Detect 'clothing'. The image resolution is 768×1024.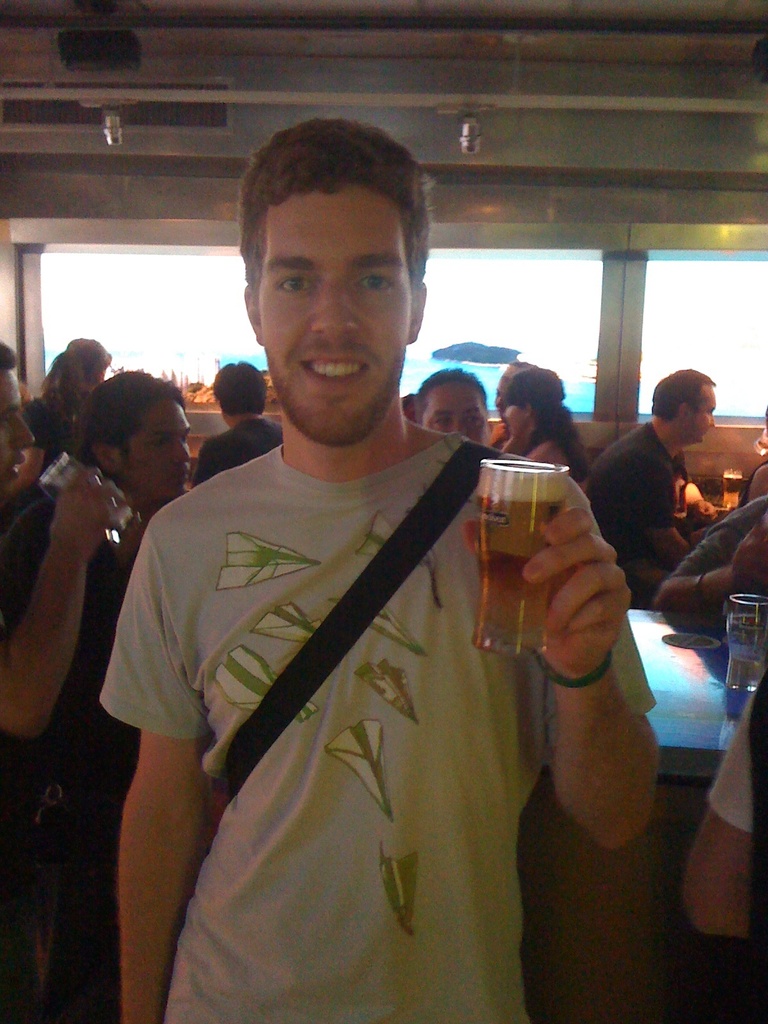
Rect(124, 395, 561, 993).
